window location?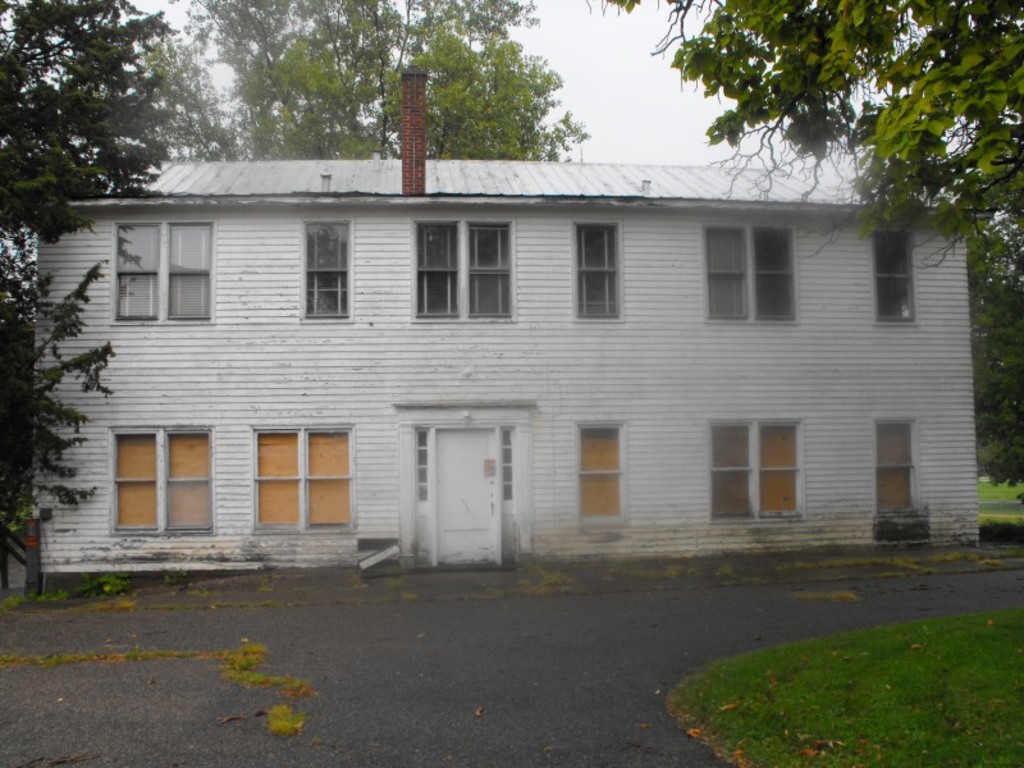
[left=707, top=416, right=812, bottom=529]
